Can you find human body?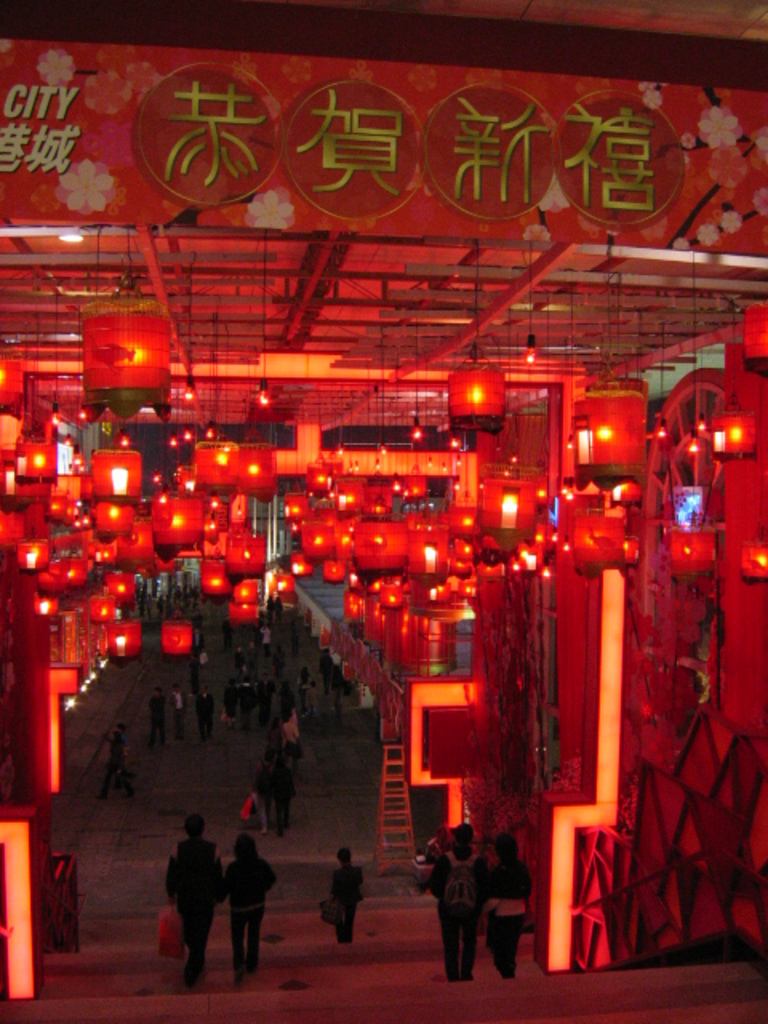
Yes, bounding box: 253 738 270 827.
